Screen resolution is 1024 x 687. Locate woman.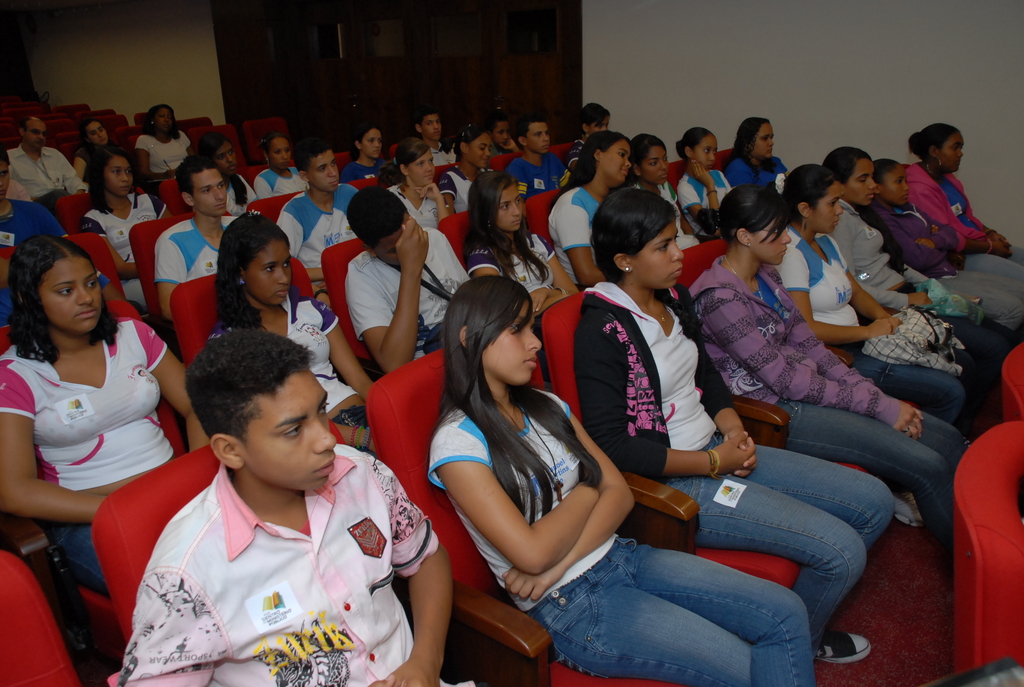
767/157/980/429.
